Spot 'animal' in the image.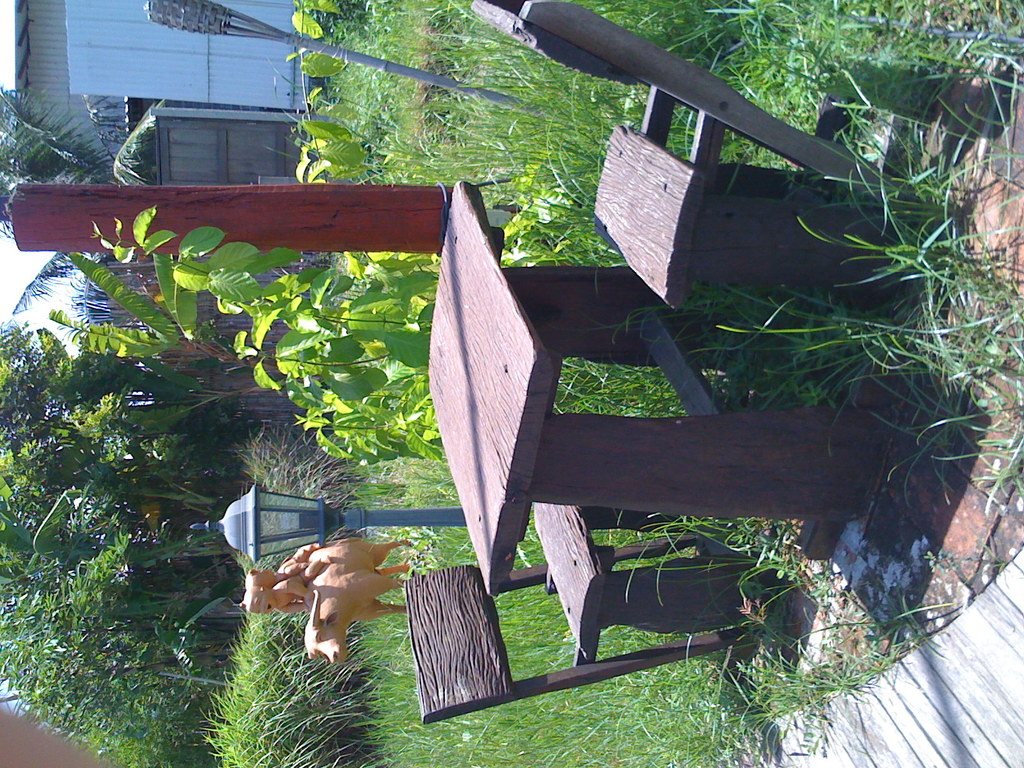
'animal' found at box=[250, 536, 315, 590].
